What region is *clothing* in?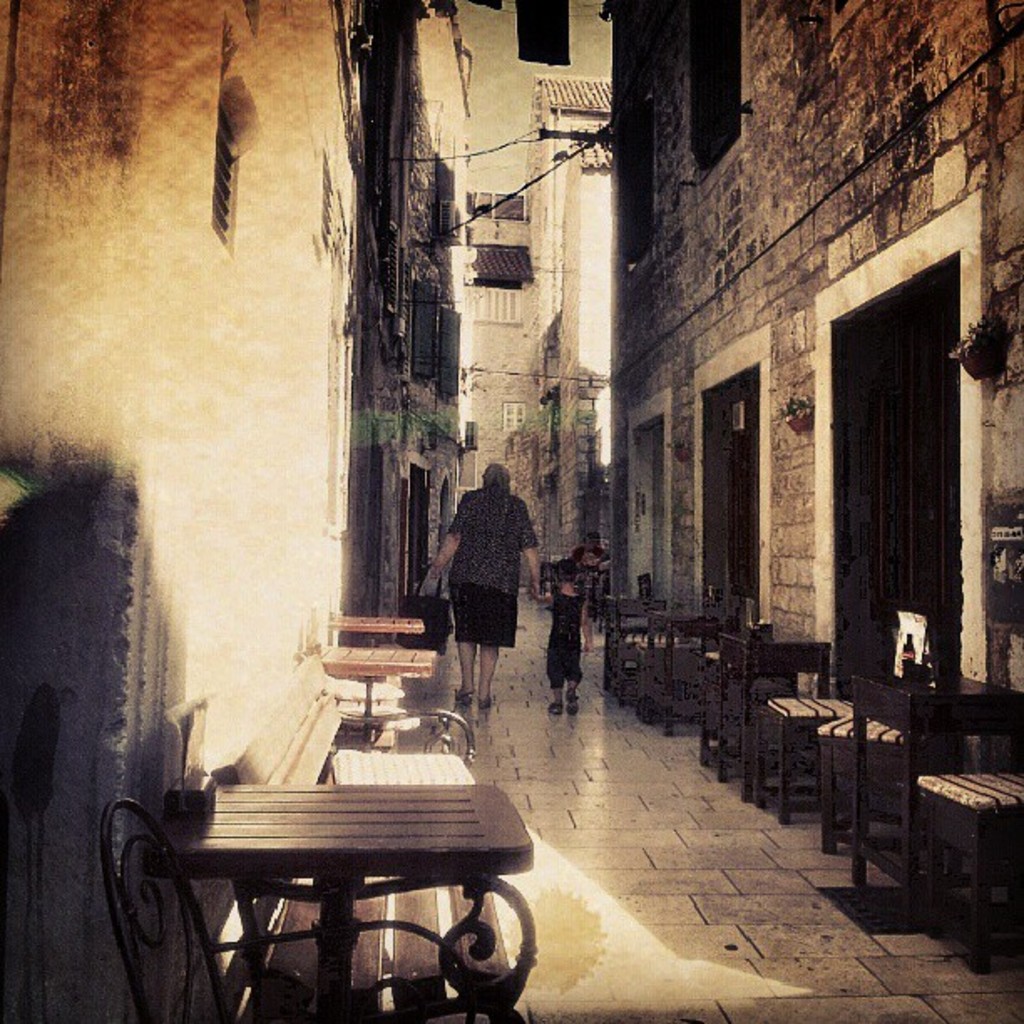
(540,592,591,681).
